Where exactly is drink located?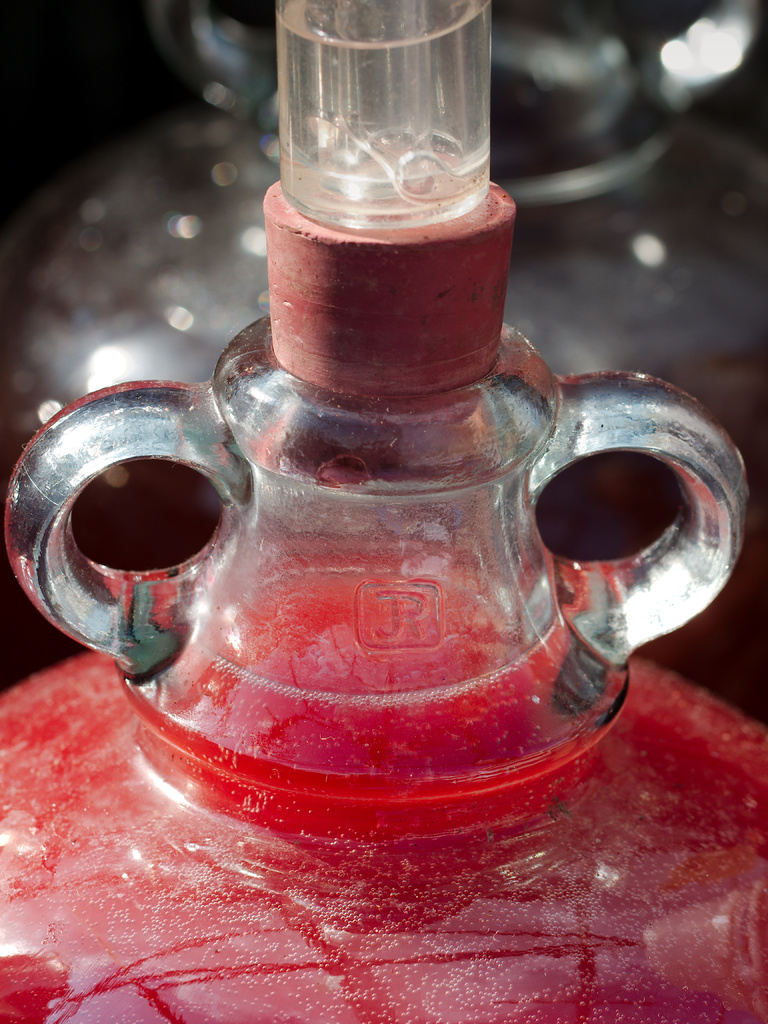
Its bounding box is [0,563,767,1023].
